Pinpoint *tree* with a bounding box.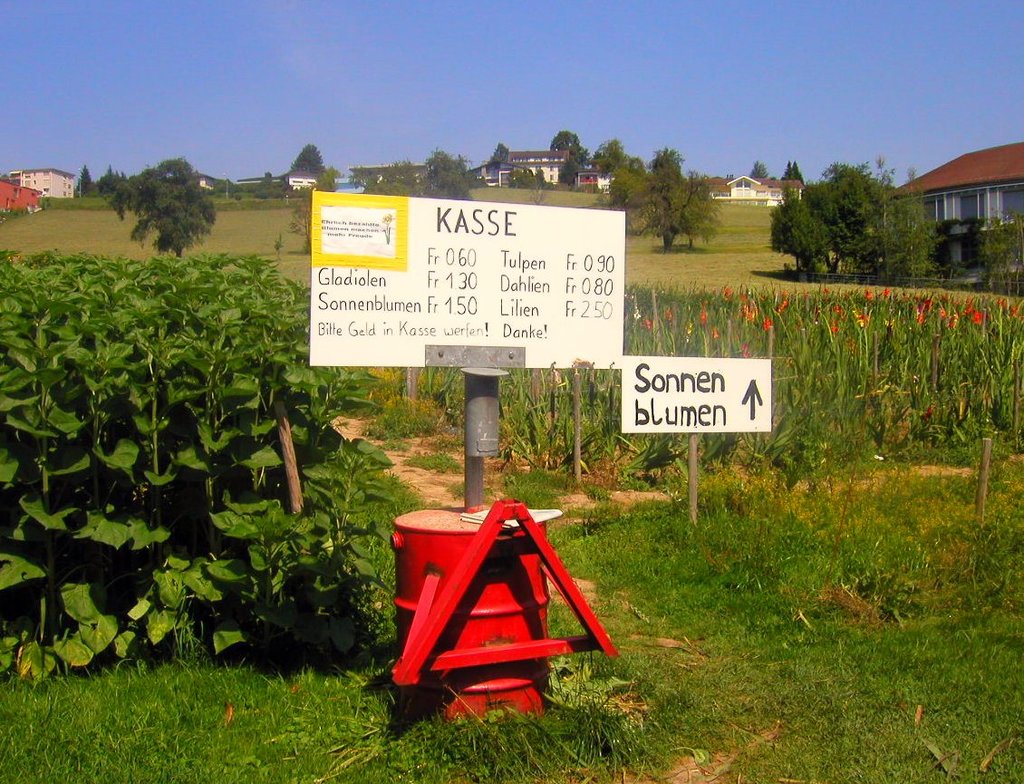
BBox(294, 139, 327, 175).
